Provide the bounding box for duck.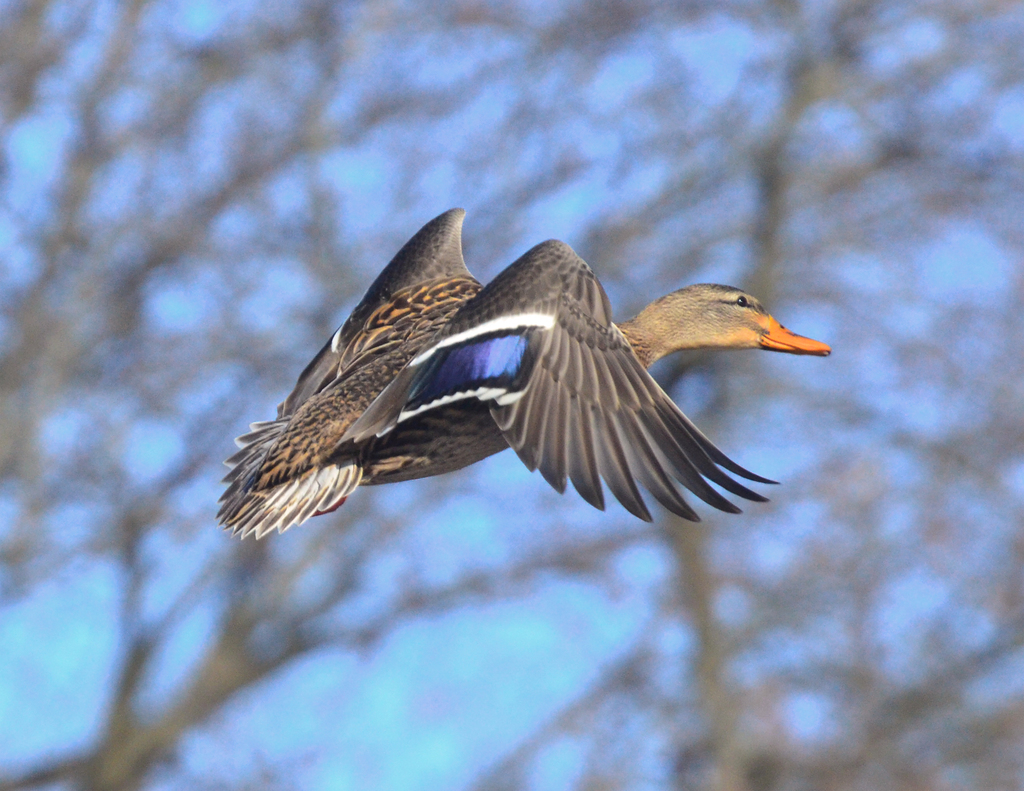
bbox(263, 227, 846, 545).
